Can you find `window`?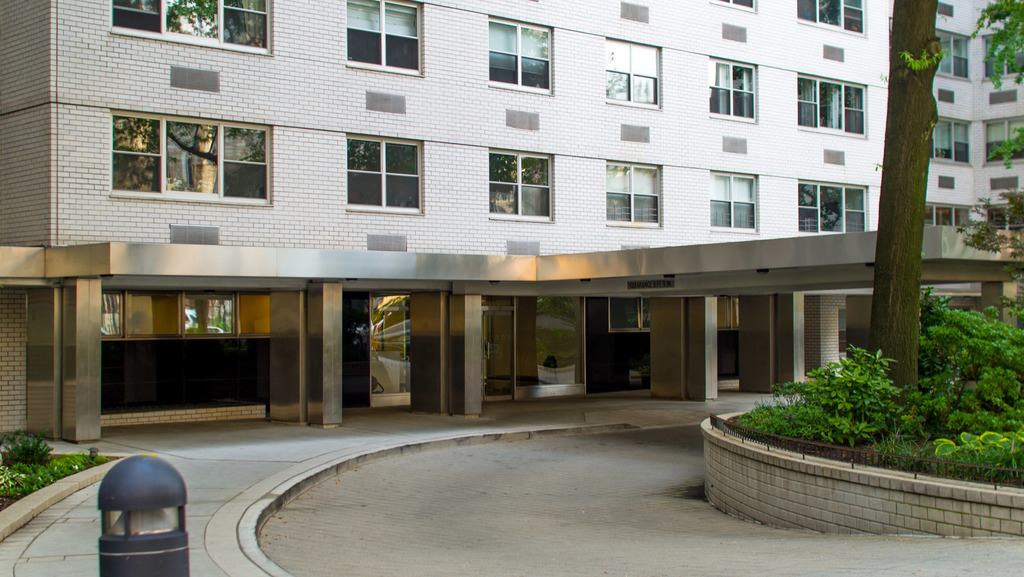
Yes, bounding box: 929,33,980,80.
